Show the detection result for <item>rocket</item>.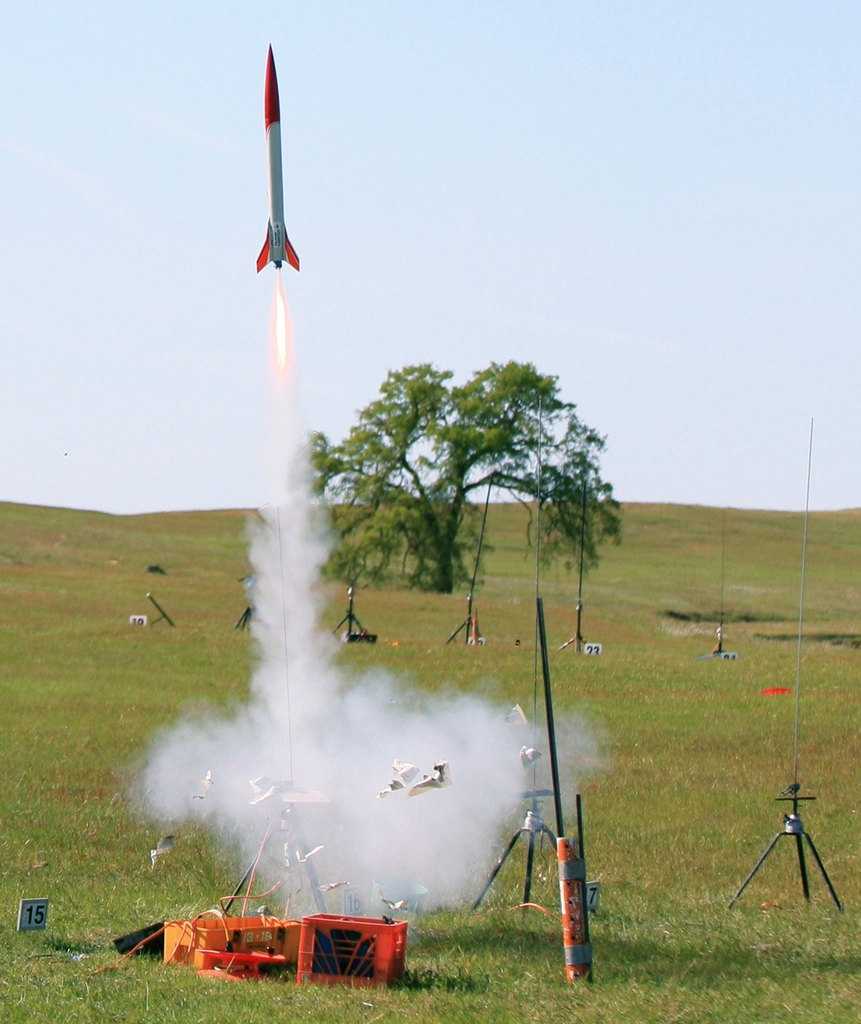
x1=254 y1=40 x2=298 y2=269.
